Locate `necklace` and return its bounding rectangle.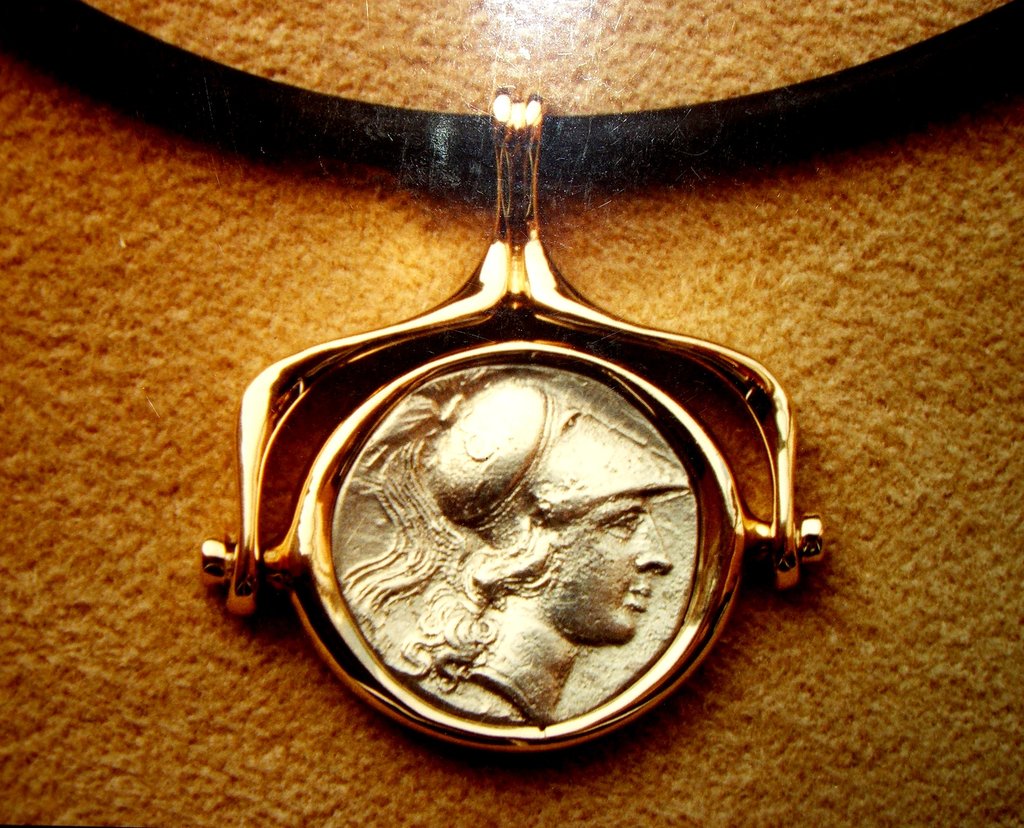
Rect(0, 0, 1023, 761).
